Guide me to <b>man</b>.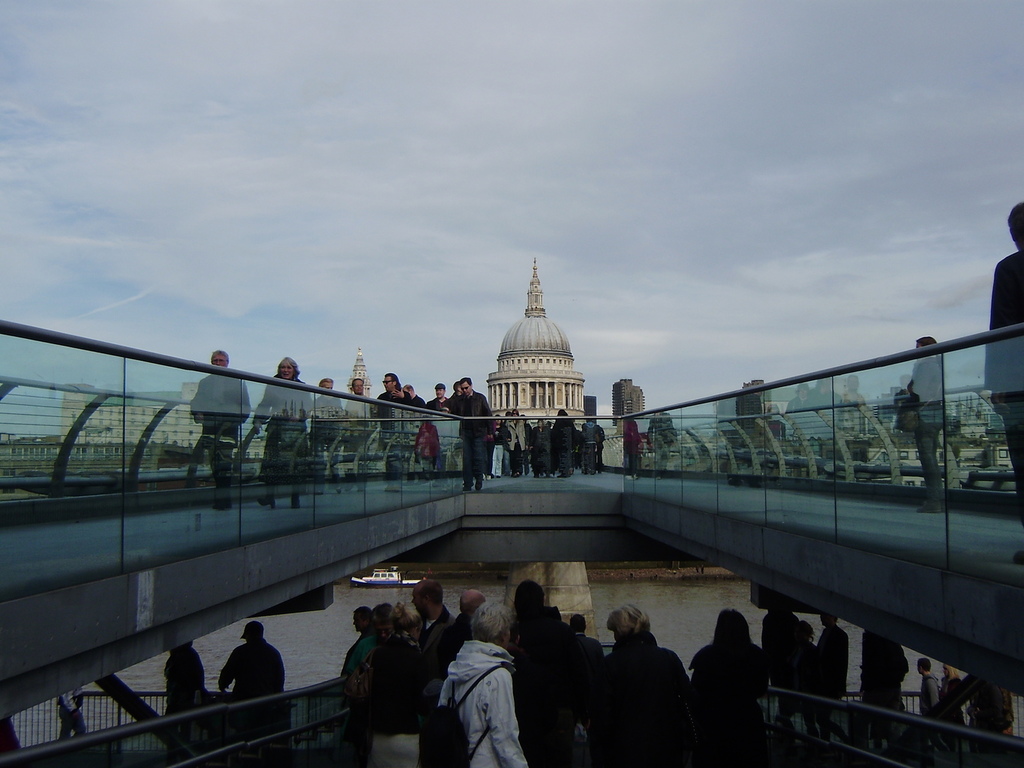
Guidance: pyautogui.locateOnScreen(445, 380, 462, 407).
